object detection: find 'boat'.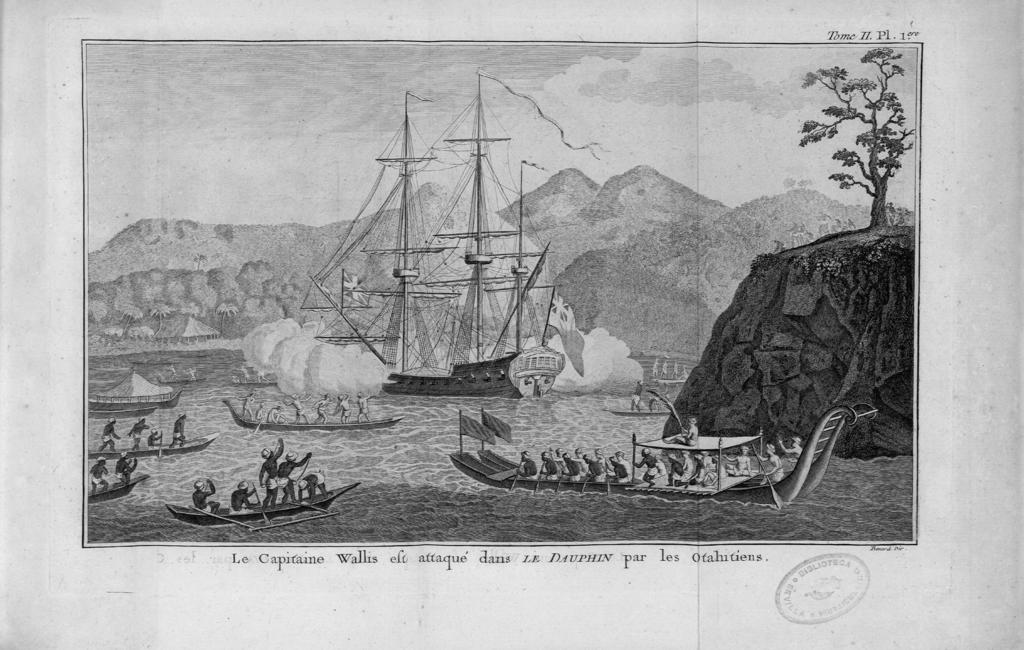
region(296, 90, 620, 412).
